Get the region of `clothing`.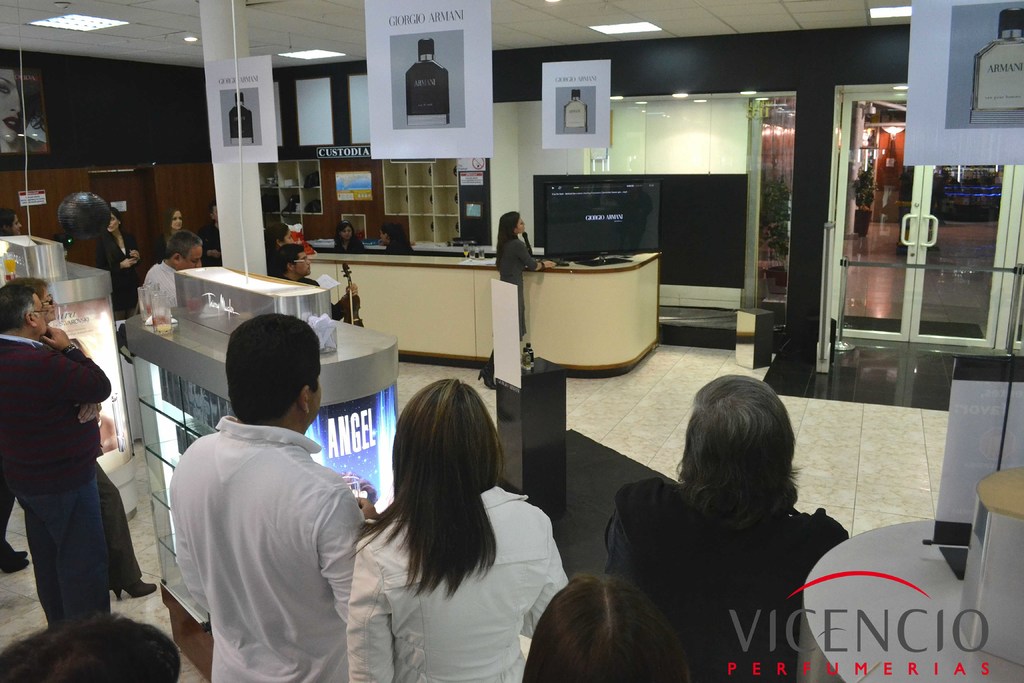
<region>138, 264, 182, 318</region>.
